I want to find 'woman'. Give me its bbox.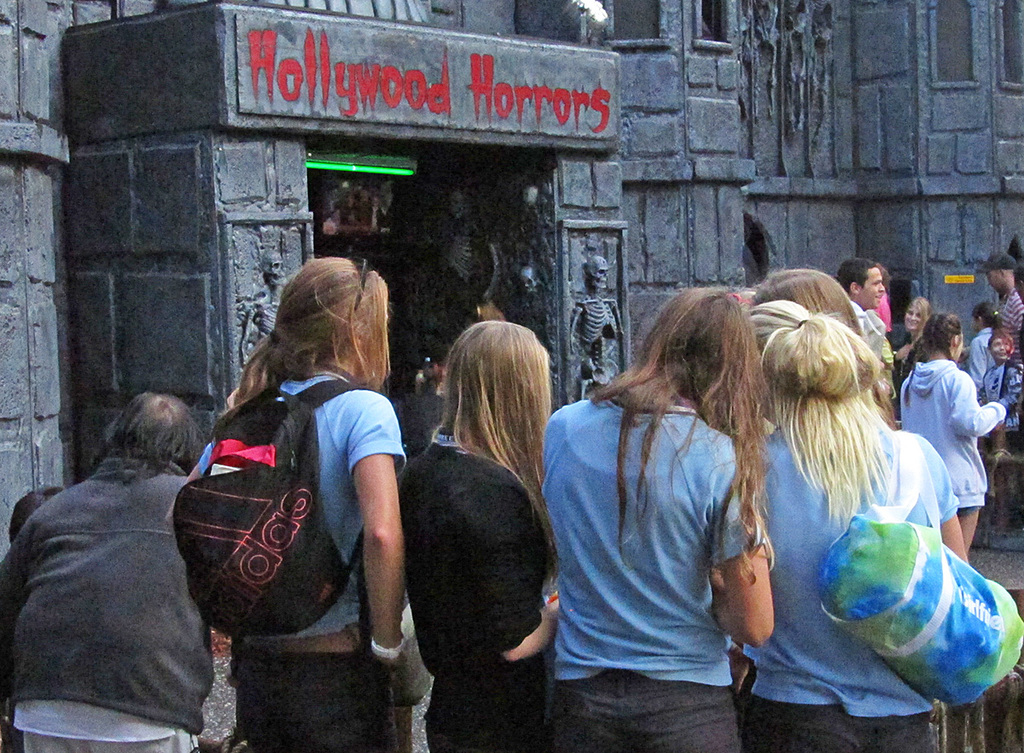
l=391, t=313, r=573, b=742.
